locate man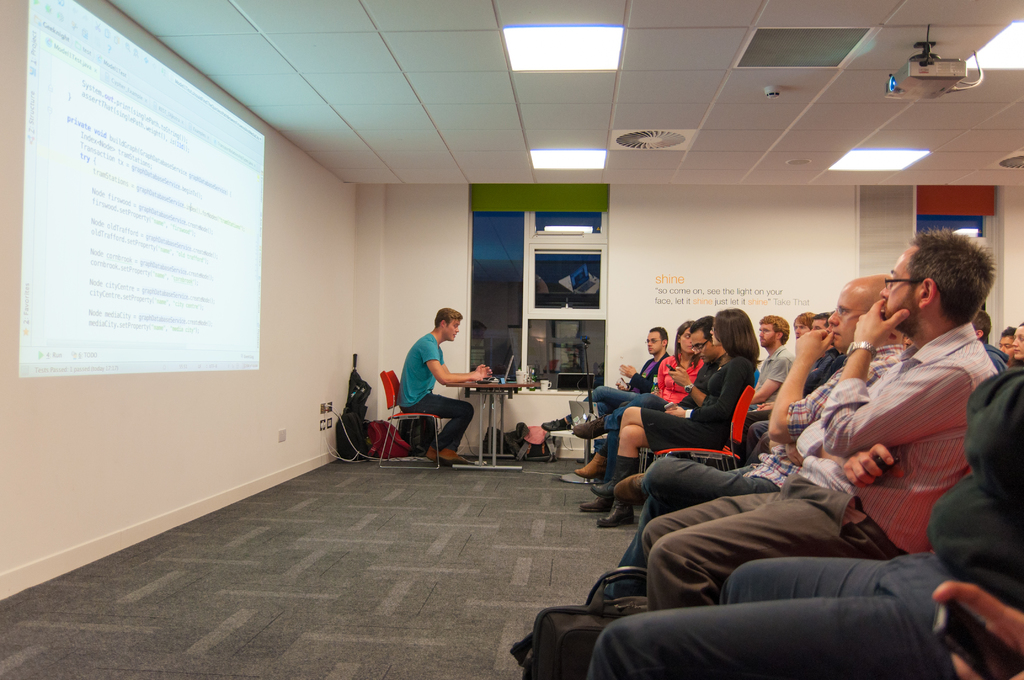
bbox=(972, 312, 1002, 380)
